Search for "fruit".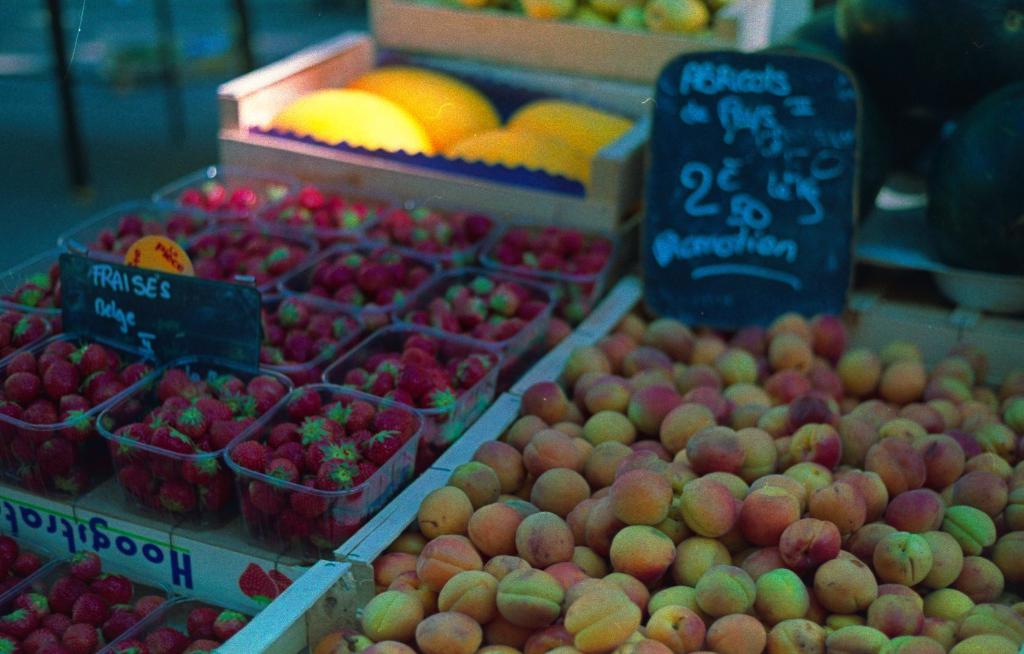
Found at box=[269, 89, 436, 158].
